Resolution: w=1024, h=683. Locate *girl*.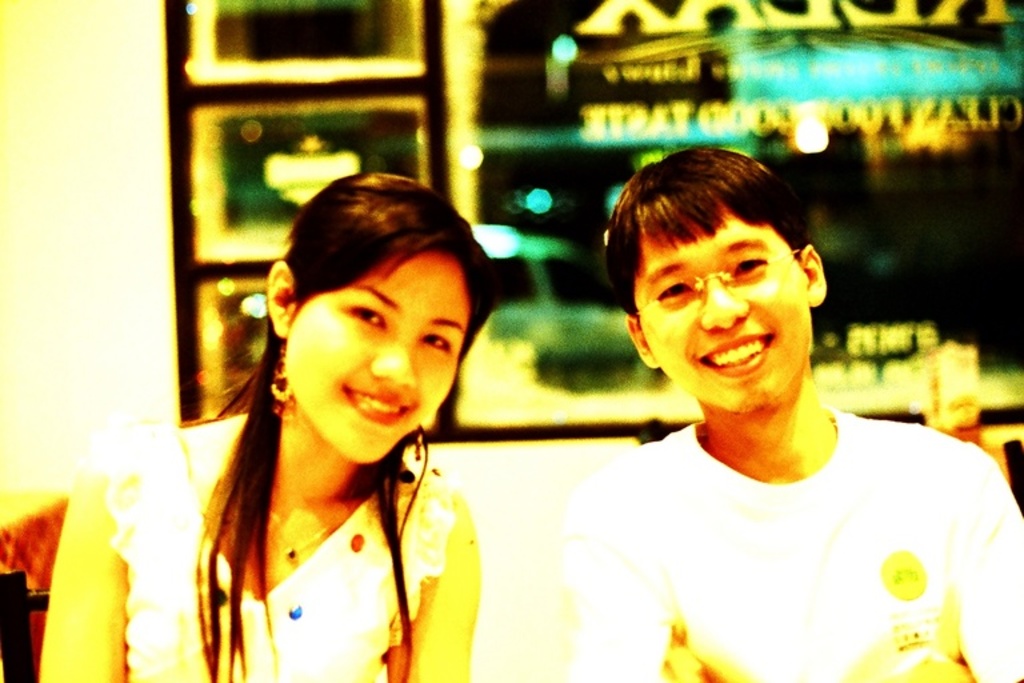
BBox(41, 168, 505, 682).
